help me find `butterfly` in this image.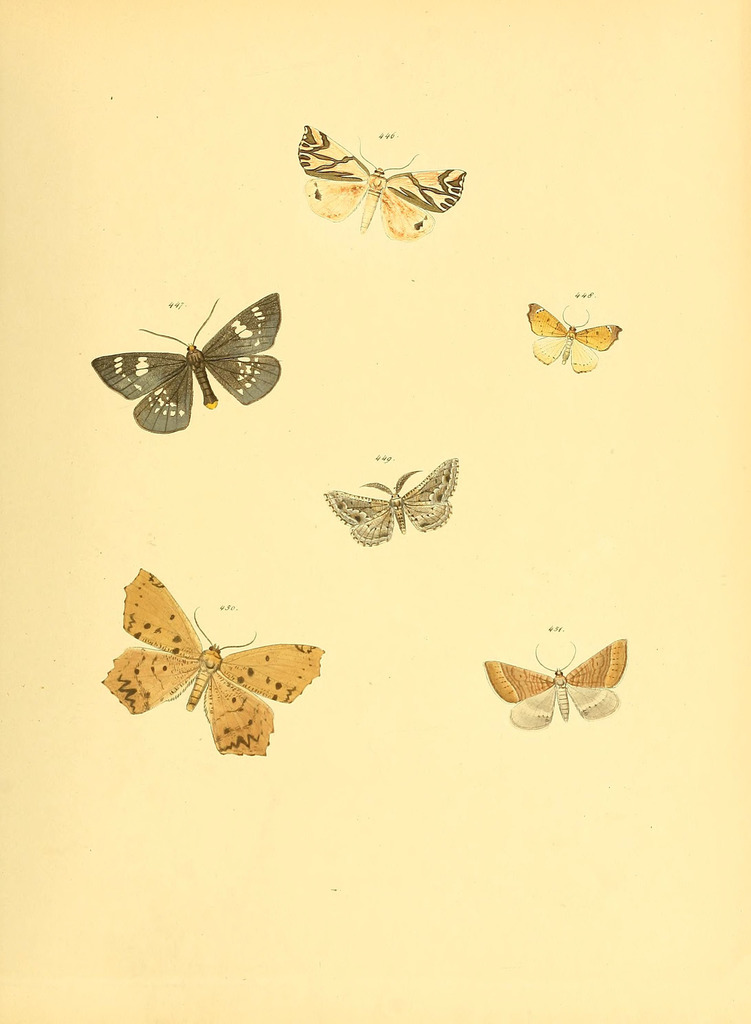
Found it: 138, 564, 328, 758.
